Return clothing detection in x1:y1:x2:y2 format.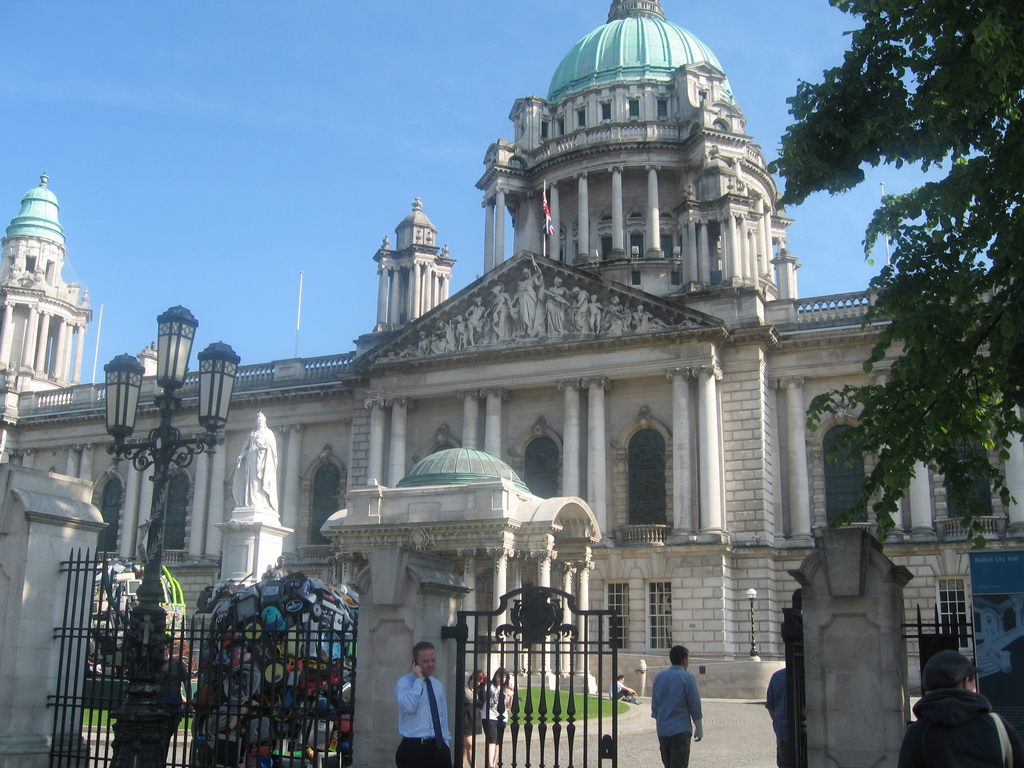
385:664:452:761.
